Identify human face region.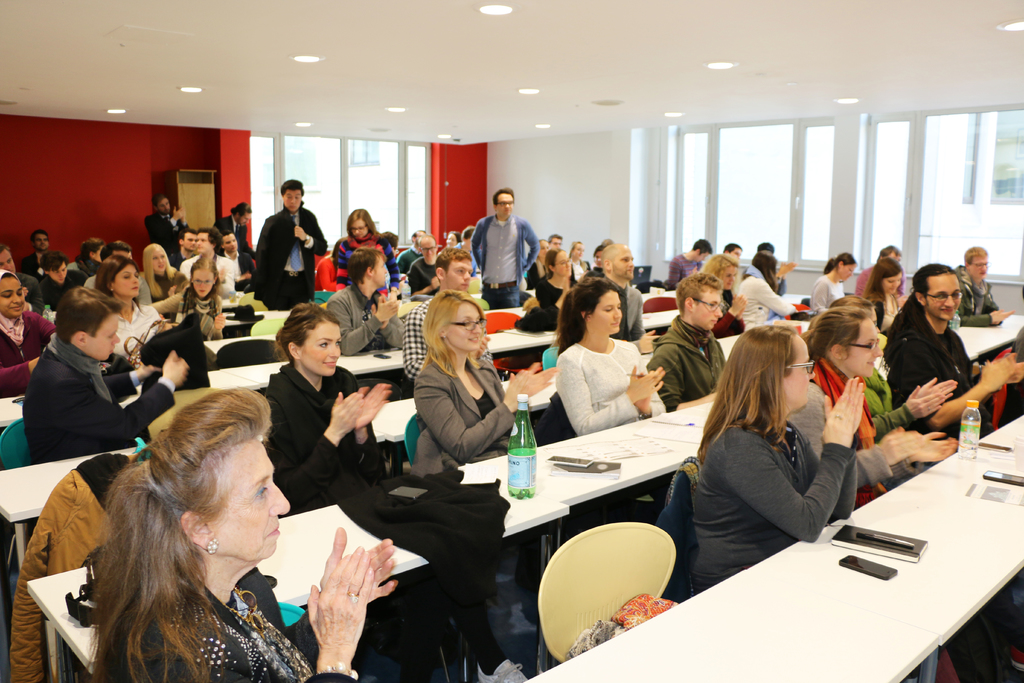
Region: locate(589, 293, 622, 334).
